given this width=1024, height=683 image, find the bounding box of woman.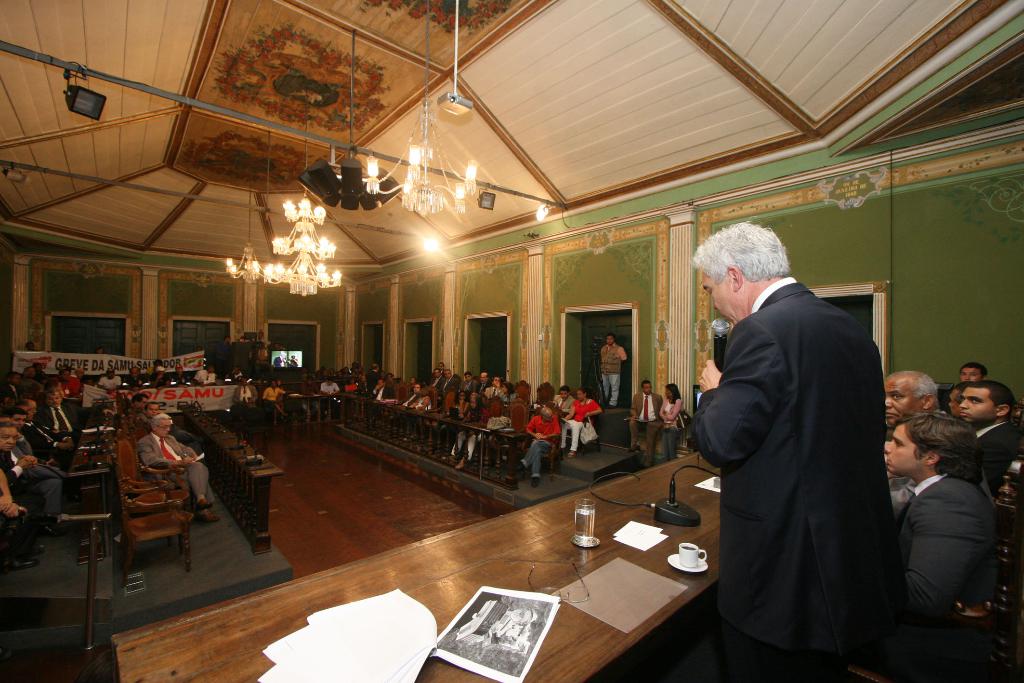
{"x1": 497, "y1": 383, "x2": 521, "y2": 404}.
